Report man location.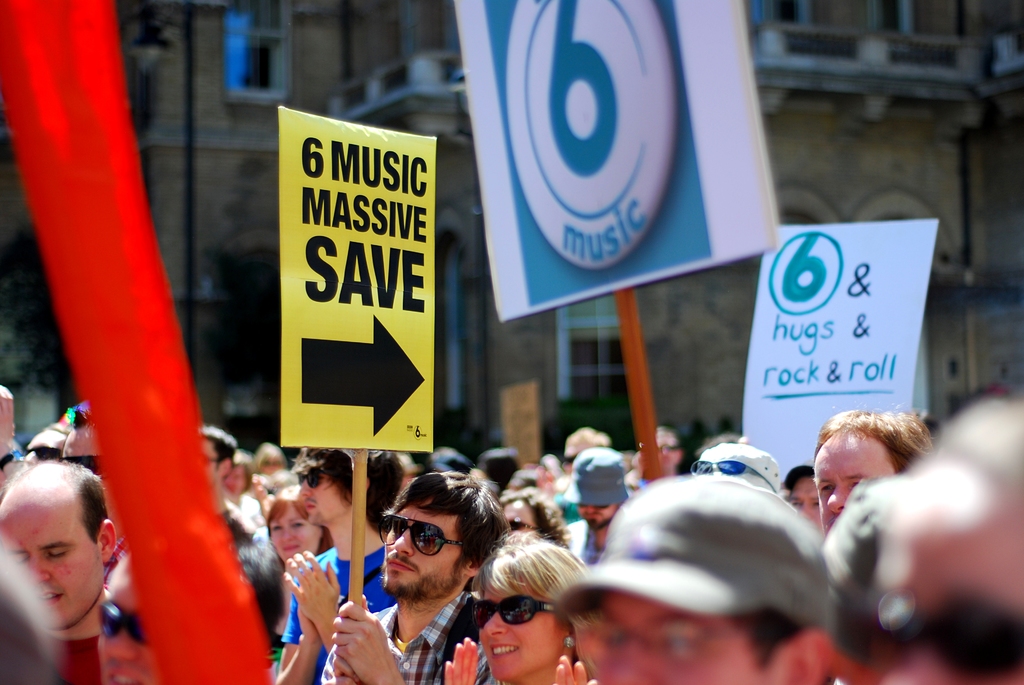
Report: (273,442,405,684).
